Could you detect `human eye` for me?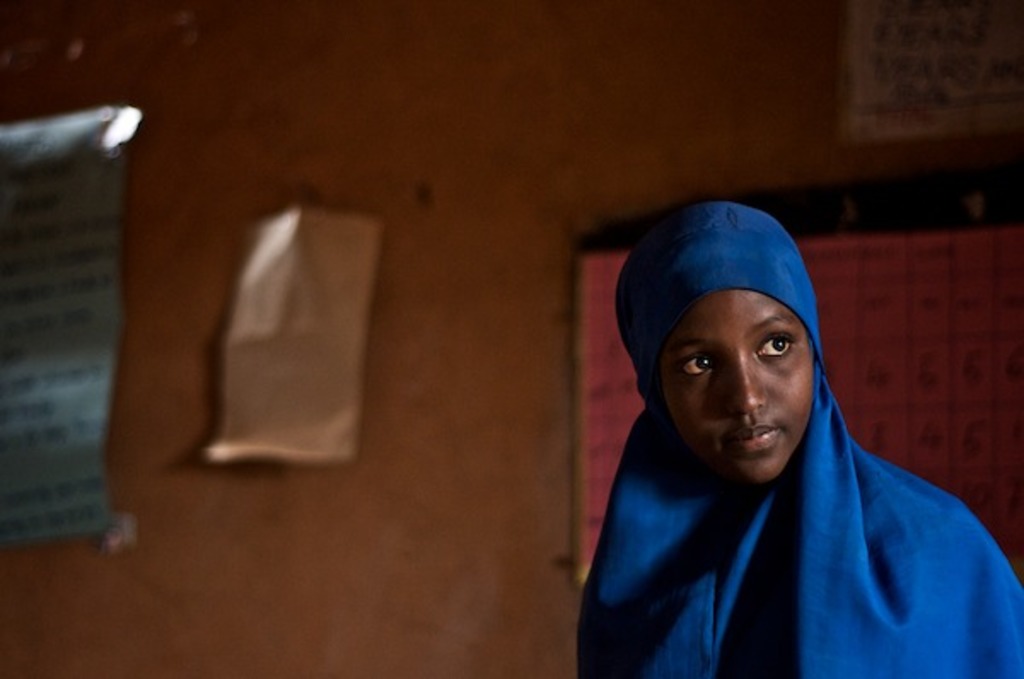
Detection result: <bbox>678, 351, 724, 380</bbox>.
